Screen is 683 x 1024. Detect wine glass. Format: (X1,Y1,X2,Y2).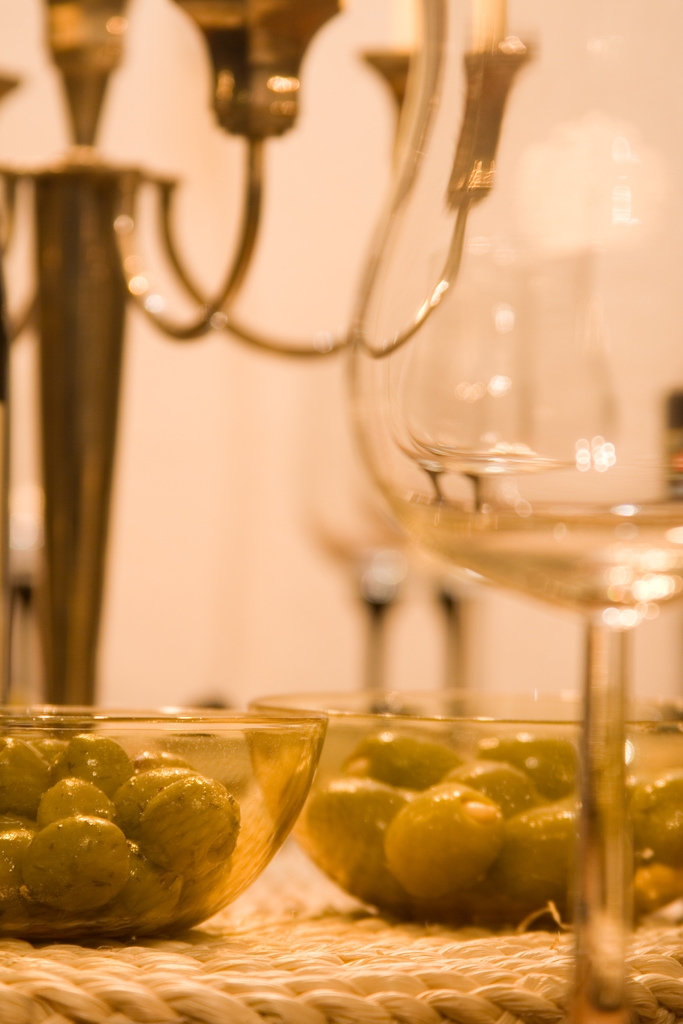
(277,332,461,715).
